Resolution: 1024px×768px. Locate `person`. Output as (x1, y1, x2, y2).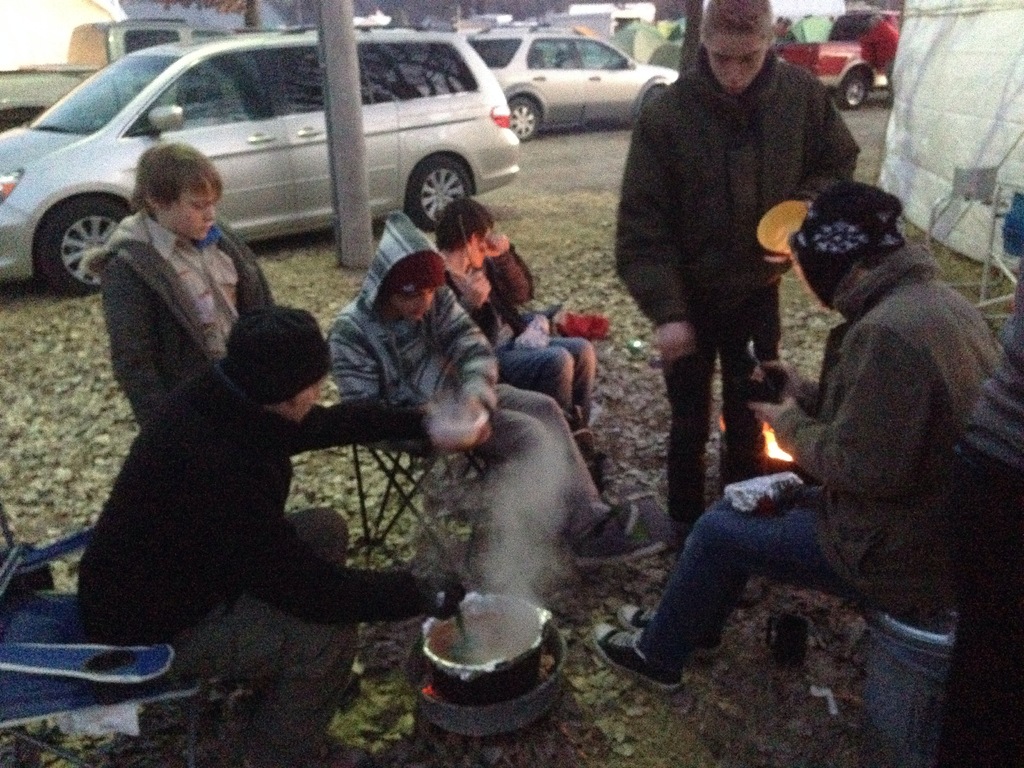
(435, 197, 608, 495).
